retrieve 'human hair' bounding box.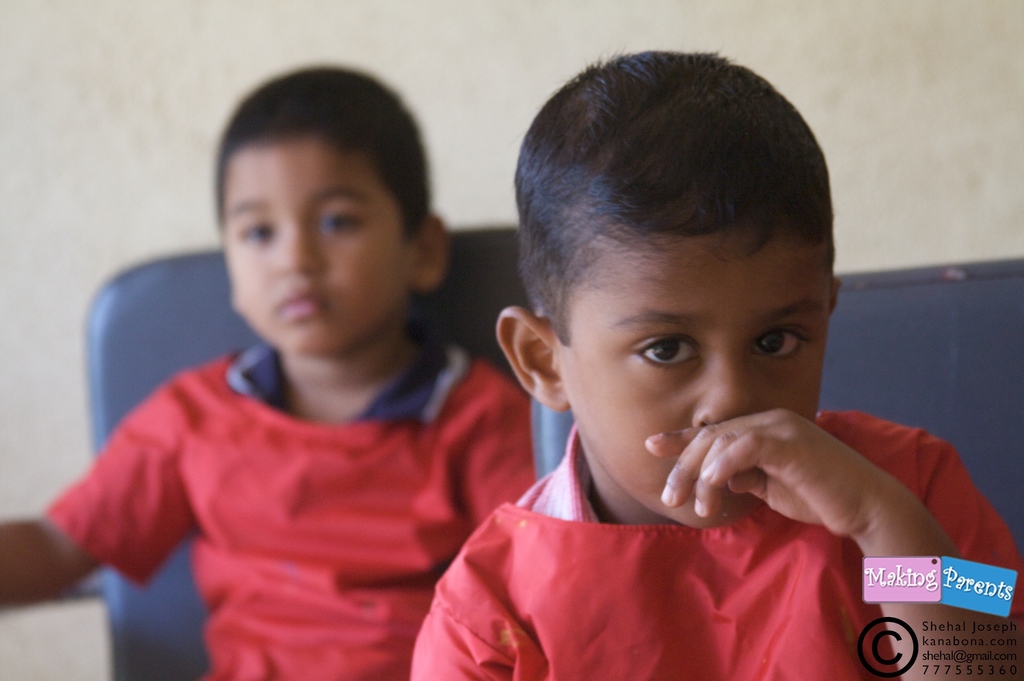
Bounding box: <bbox>207, 75, 433, 264</bbox>.
